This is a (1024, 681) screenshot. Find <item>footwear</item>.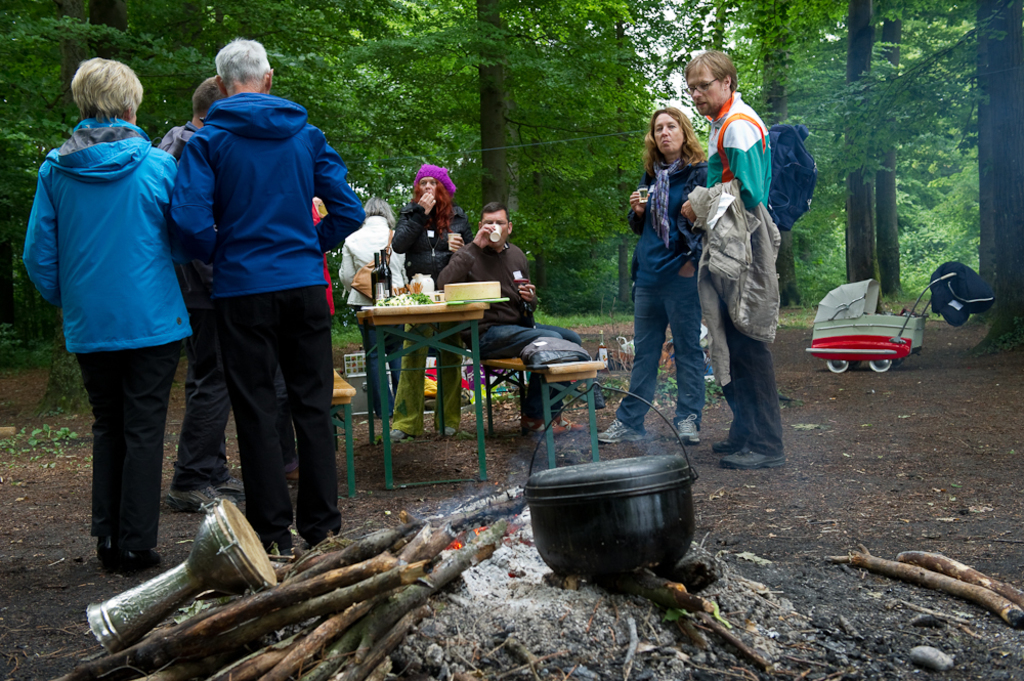
Bounding box: {"x1": 211, "y1": 469, "x2": 246, "y2": 496}.
